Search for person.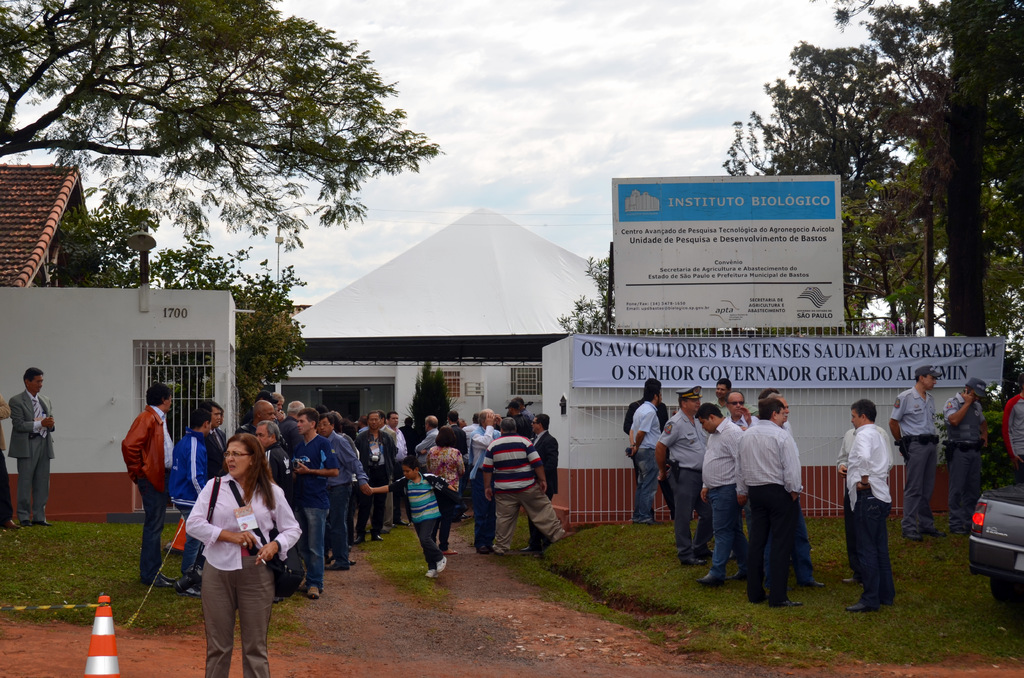
Found at detection(8, 367, 56, 529).
